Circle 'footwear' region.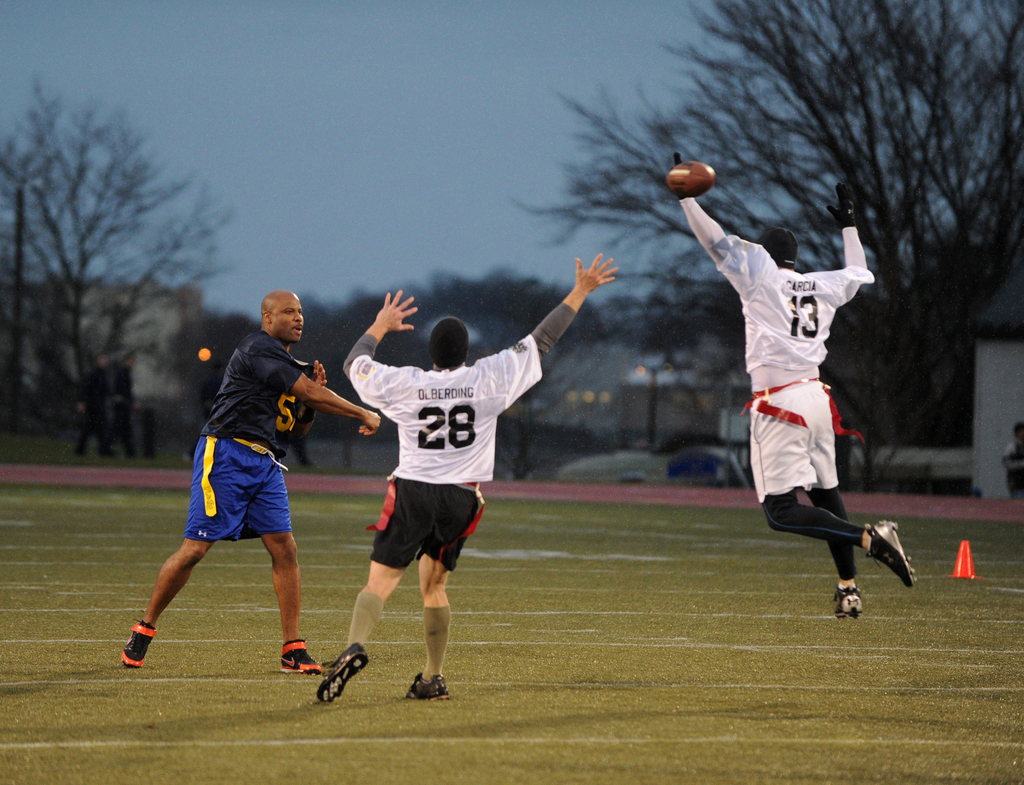
Region: [279, 642, 318, 672].
